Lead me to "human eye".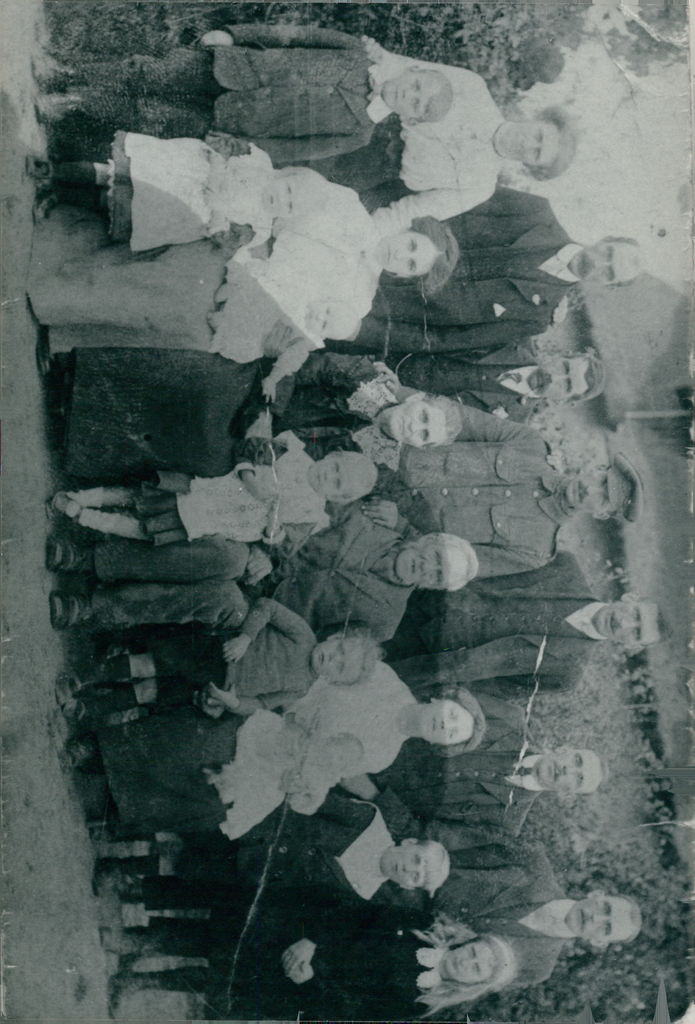
Lead to rect(333, 477, 342, 491).
